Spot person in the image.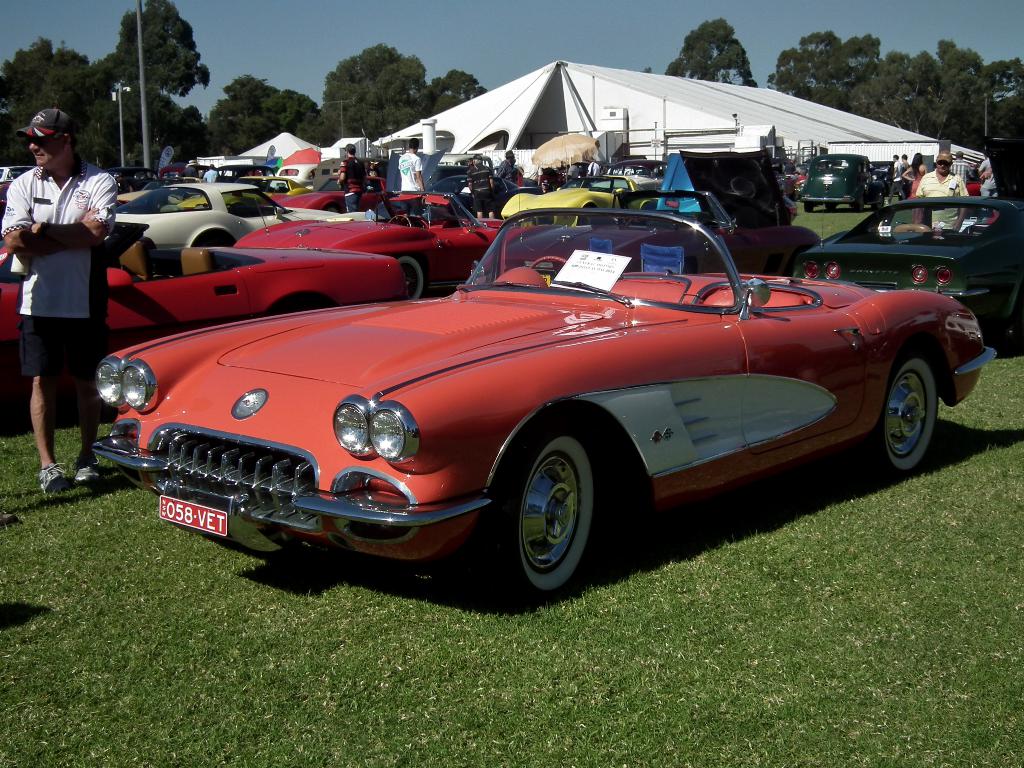
person found at x1=499, y1=150, x2=516, y2=185.
